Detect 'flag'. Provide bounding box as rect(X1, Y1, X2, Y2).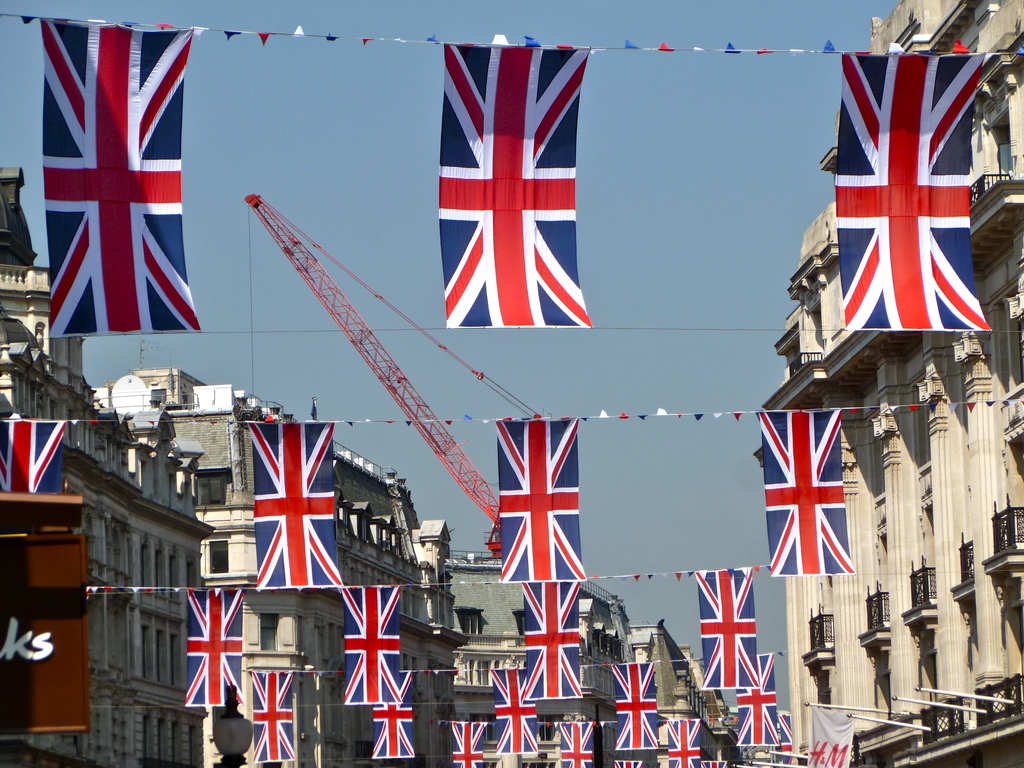
rect(241, 417, 341, 589).
